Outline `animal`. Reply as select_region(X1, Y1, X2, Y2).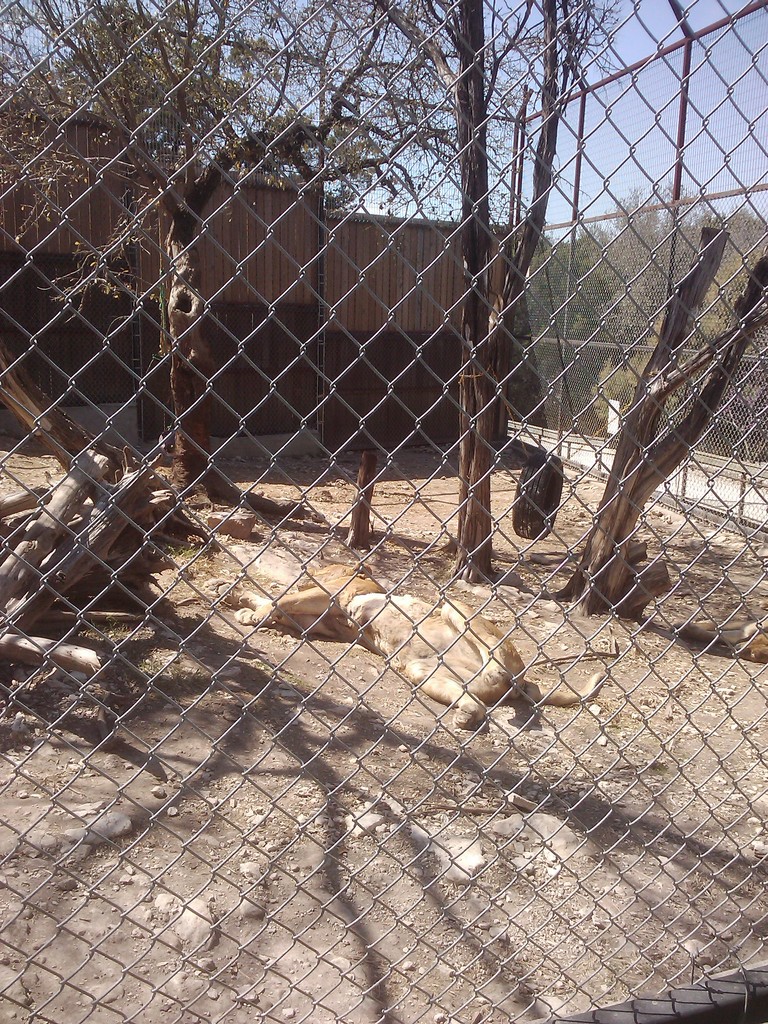
select_region(202, 558, 606, 732).
